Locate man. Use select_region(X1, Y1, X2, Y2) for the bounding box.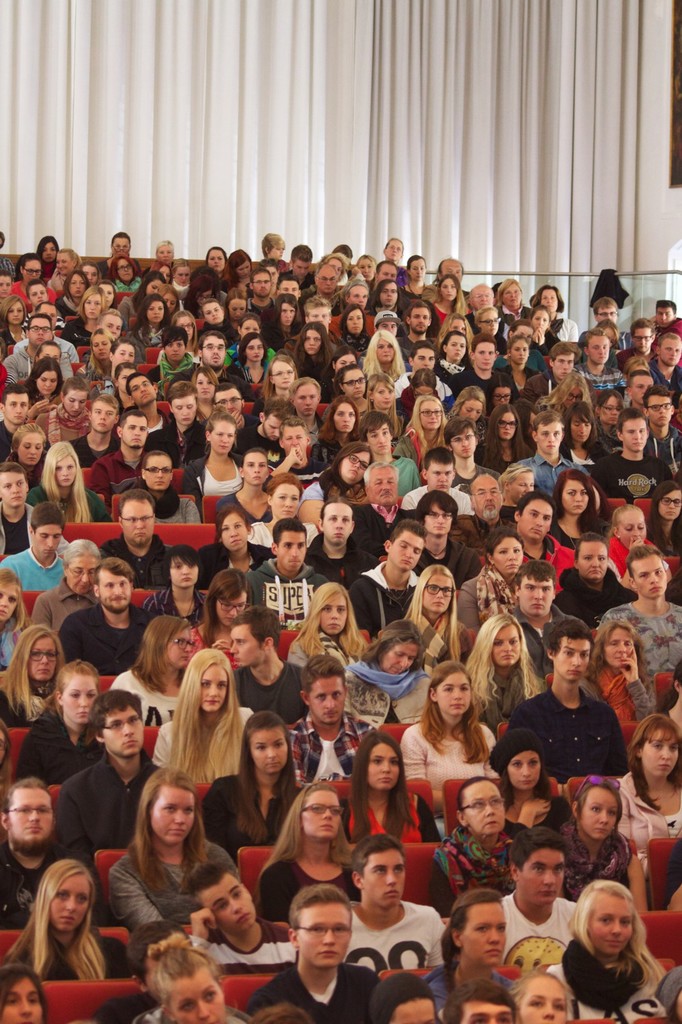
select_region(289, 655, 381, 793).
